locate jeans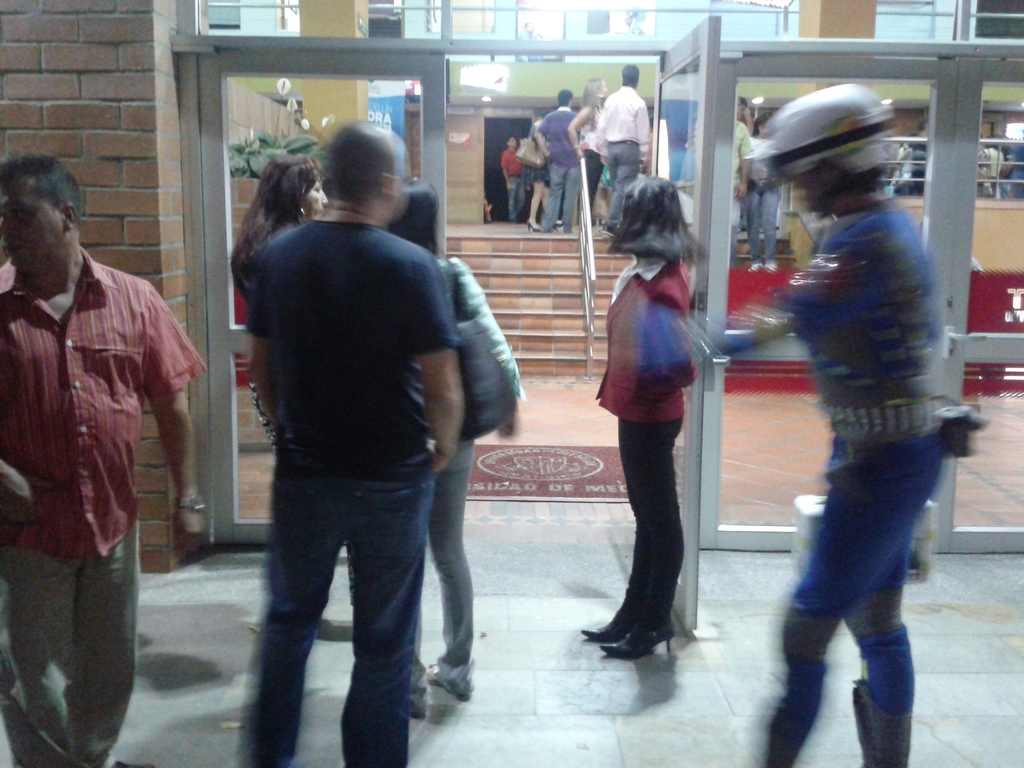
228,425,473,750
